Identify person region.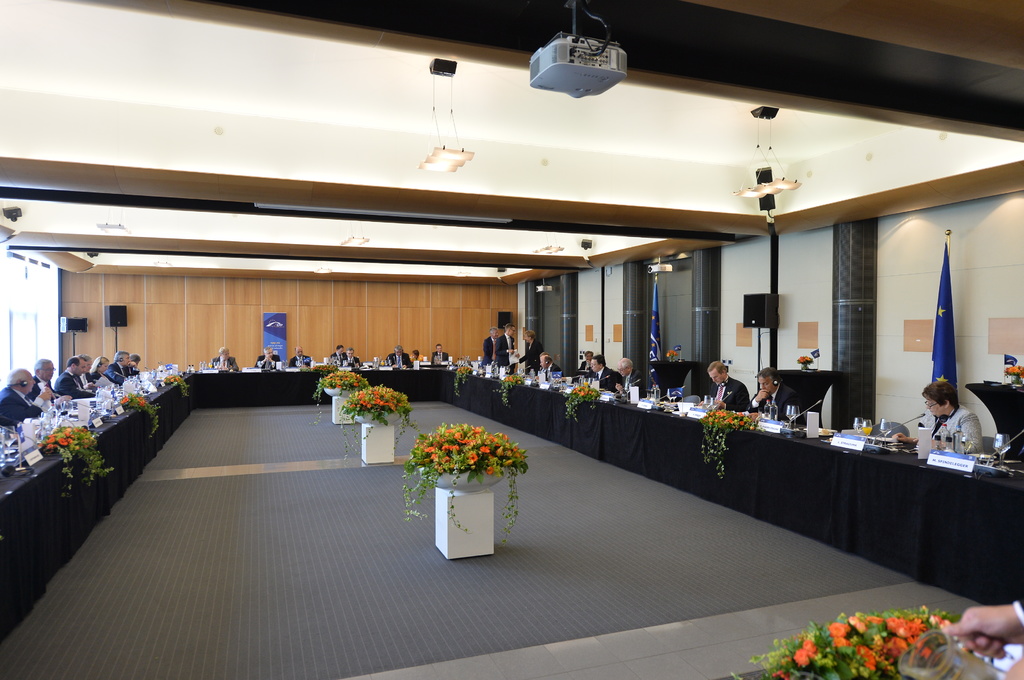
Region: [x1=53, y1=355, x2=100, y2=396].
